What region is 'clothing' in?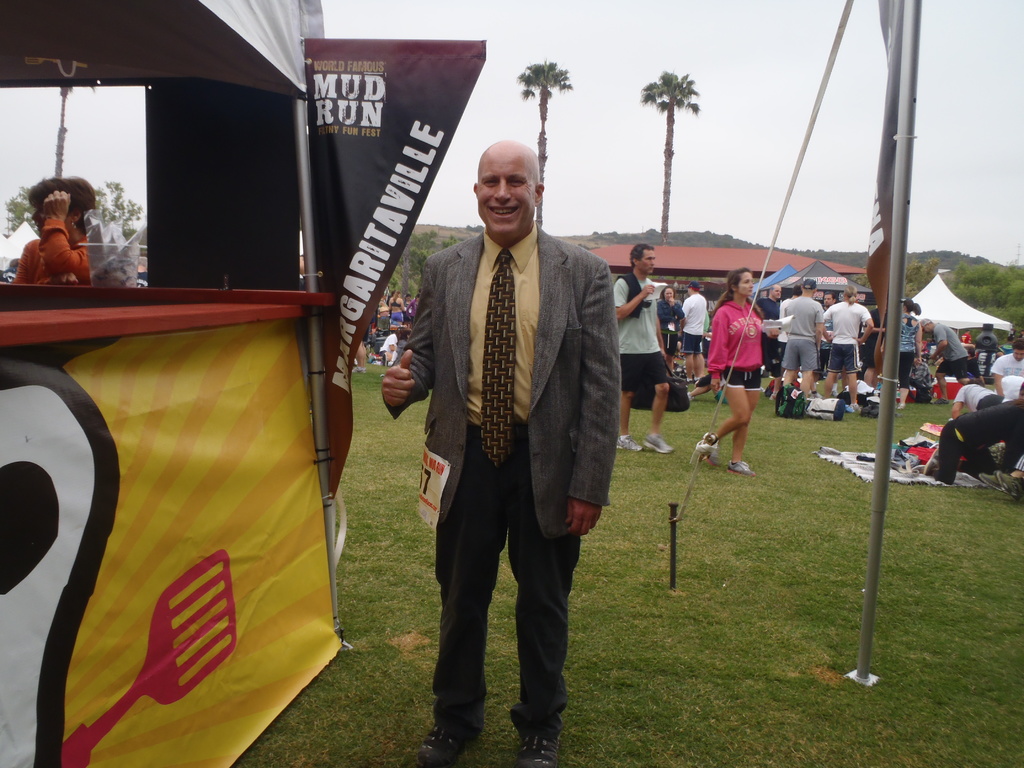
select_region(12, 217, 92, 285).
